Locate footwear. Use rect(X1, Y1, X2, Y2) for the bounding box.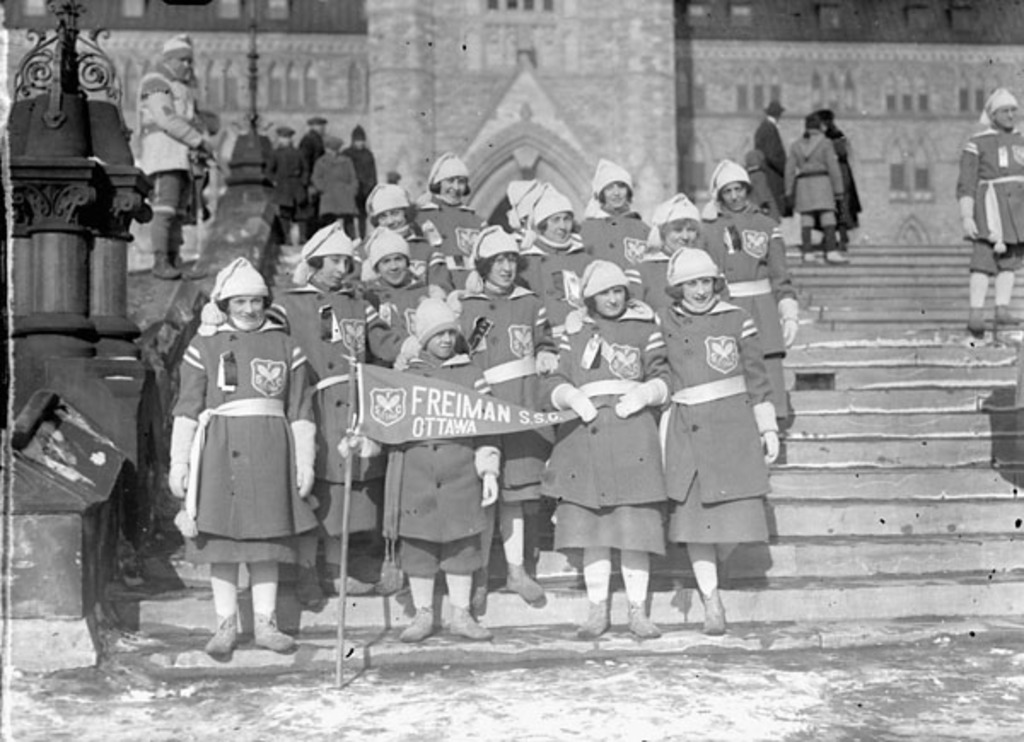
rect(802, 251, 821, 270).
